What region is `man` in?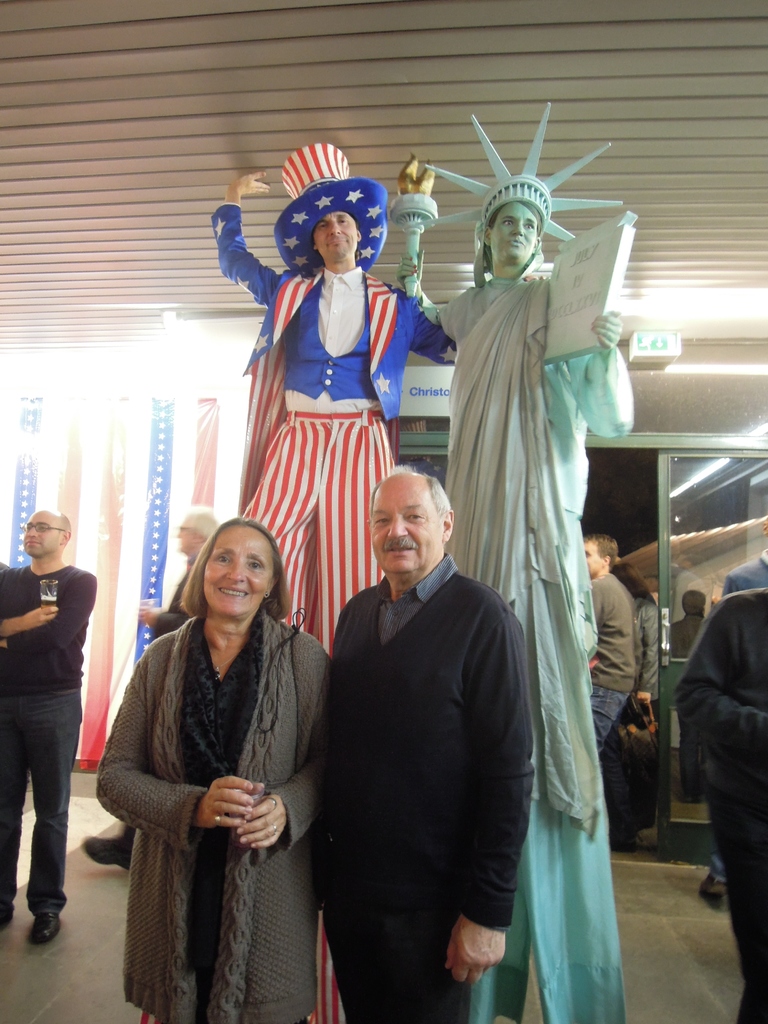
BBox(579, 531, 643, 741).
